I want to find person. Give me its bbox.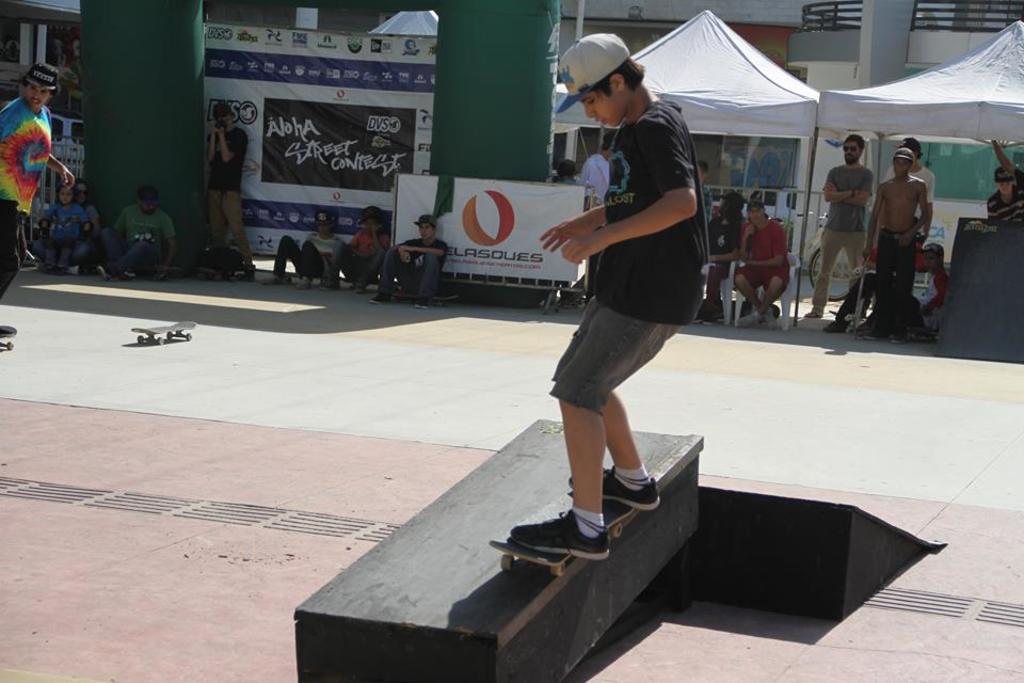
<region>867, 147, 931, 343</region>.
